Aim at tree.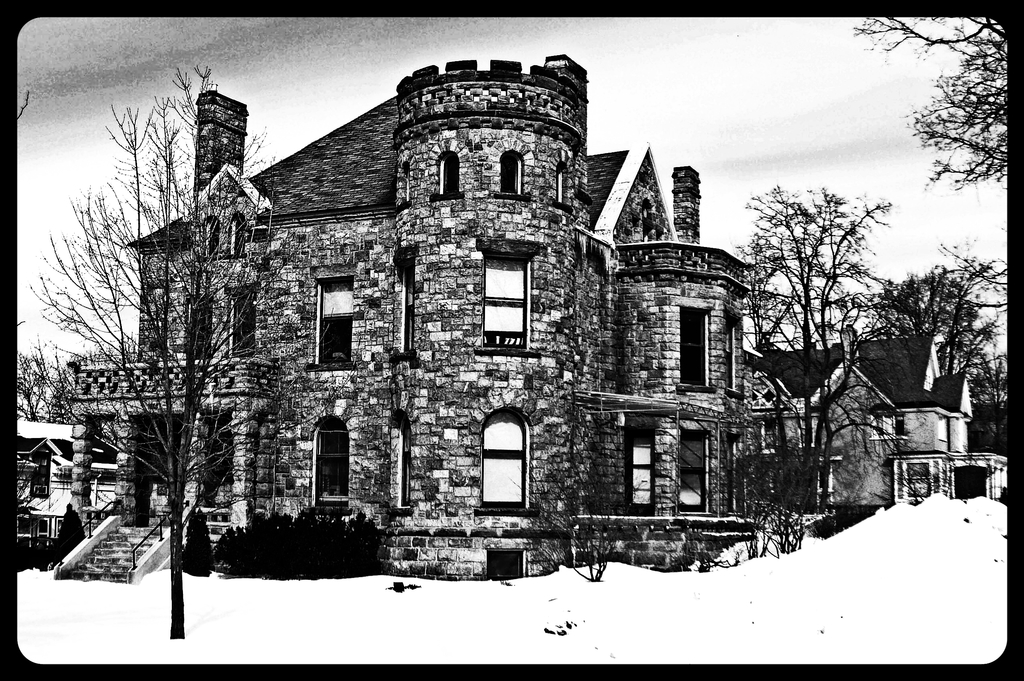
Aimed at x1=849 y1=19 x2=1009 y2=209.
